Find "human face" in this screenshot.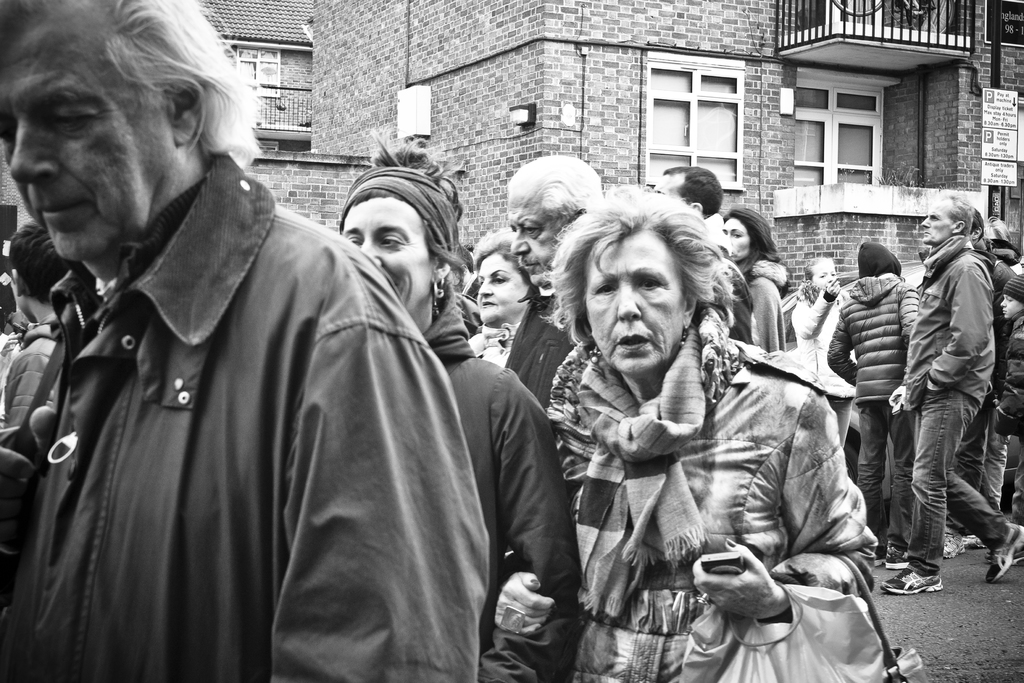
The bounding box for "human face" is {"x1": 342, "y1": 197, "x2": 435, "y2": 305}.
